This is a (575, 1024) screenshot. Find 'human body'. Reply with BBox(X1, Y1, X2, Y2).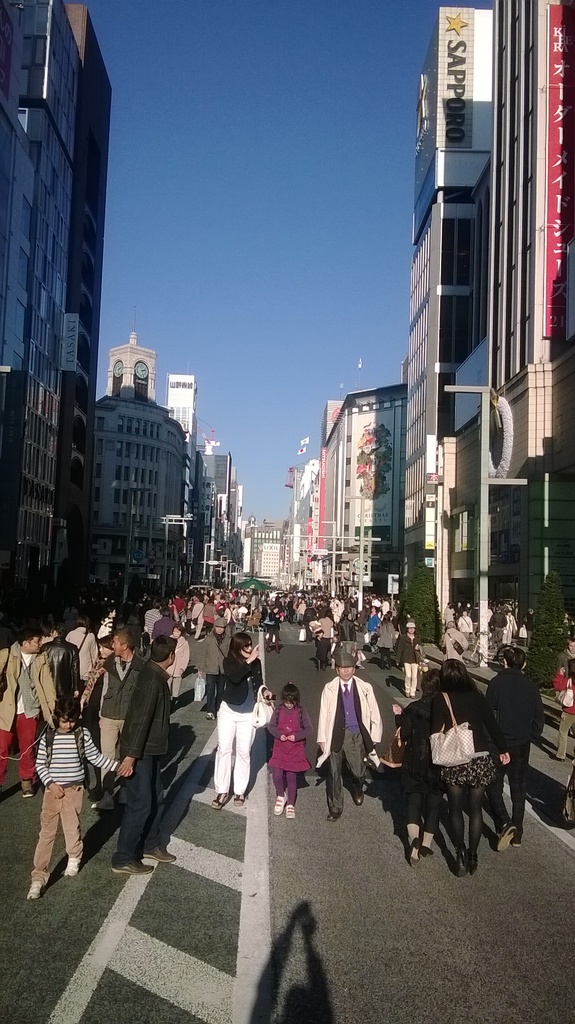
BBox(320, 650, 394, 835).
